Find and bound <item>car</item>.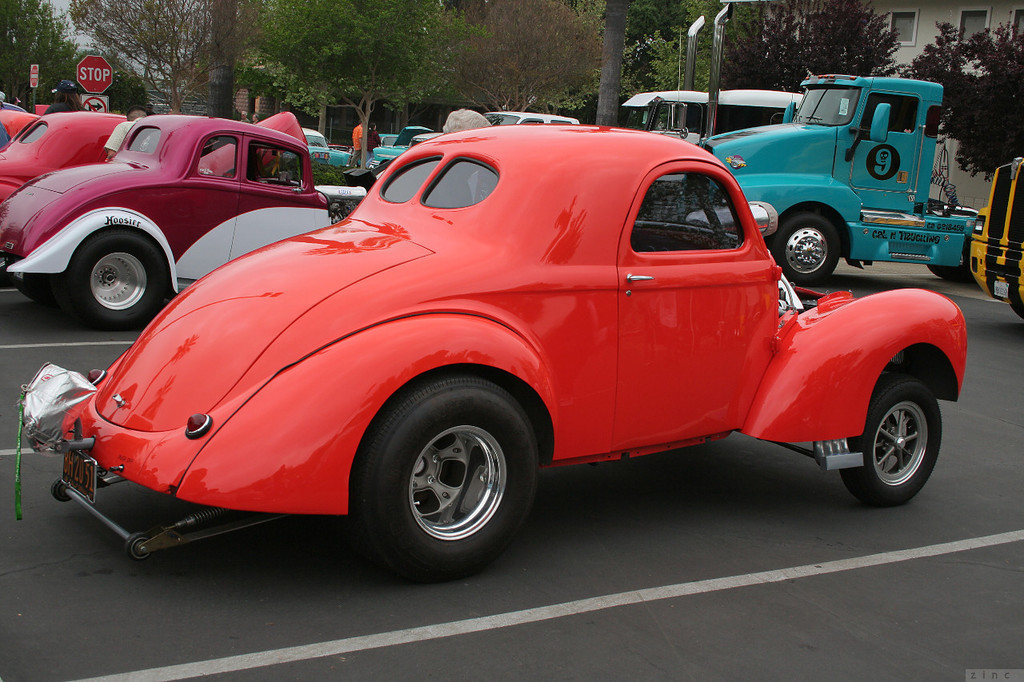
Bound: box=[20, 117, 973, 579].
